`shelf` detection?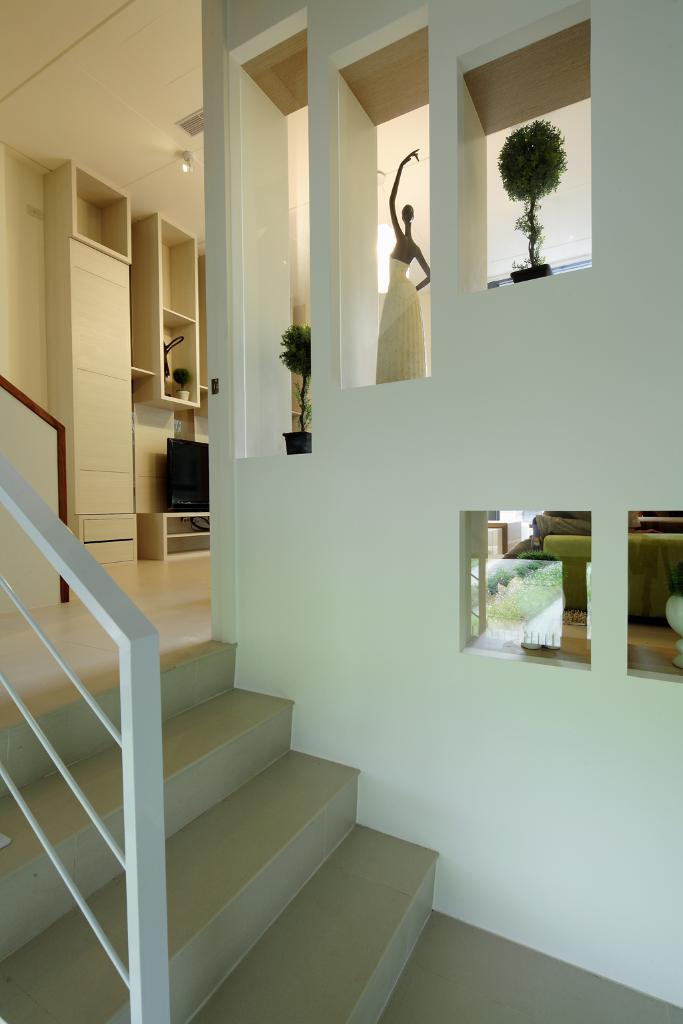
<box>620,502,682,670</box>
